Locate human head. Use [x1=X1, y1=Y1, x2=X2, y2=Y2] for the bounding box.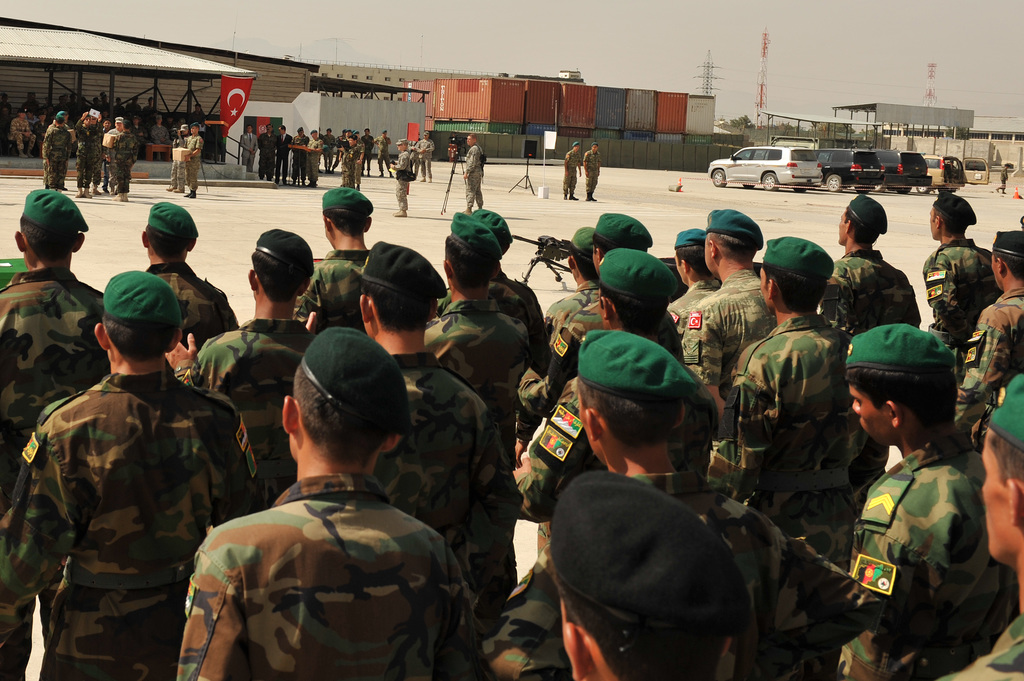
[x1=261, y1=330, x2=404, y2=499].
